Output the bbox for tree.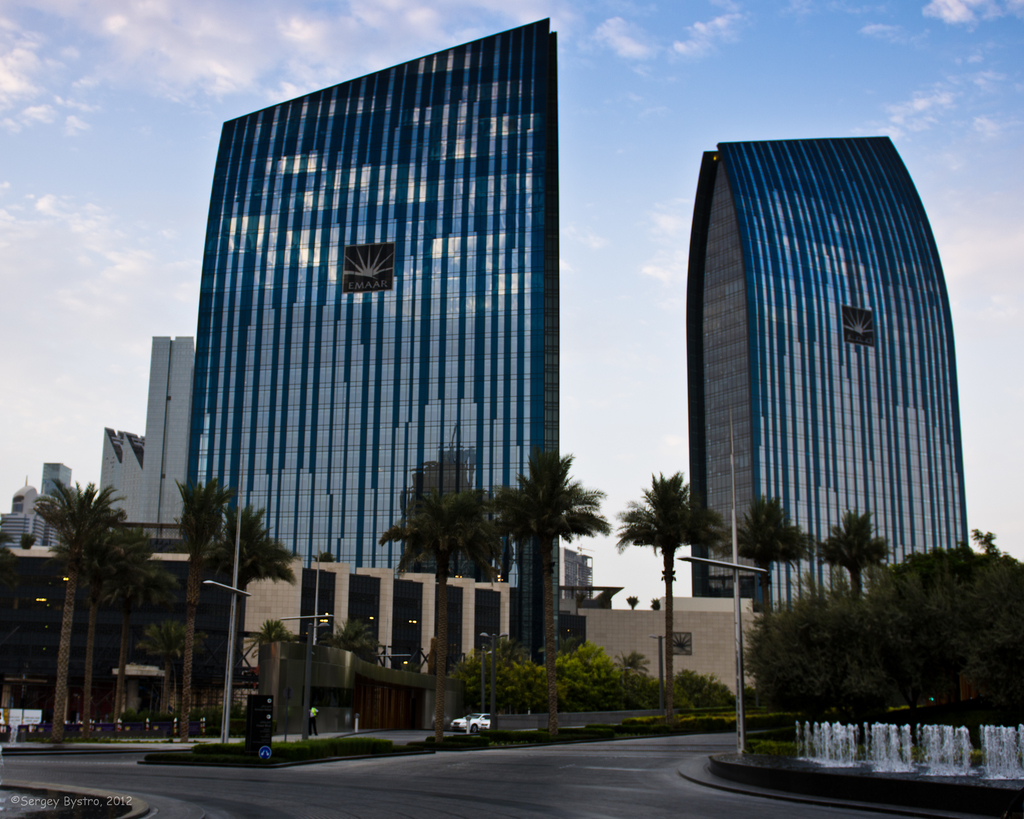
216, 513, 293, 588.
